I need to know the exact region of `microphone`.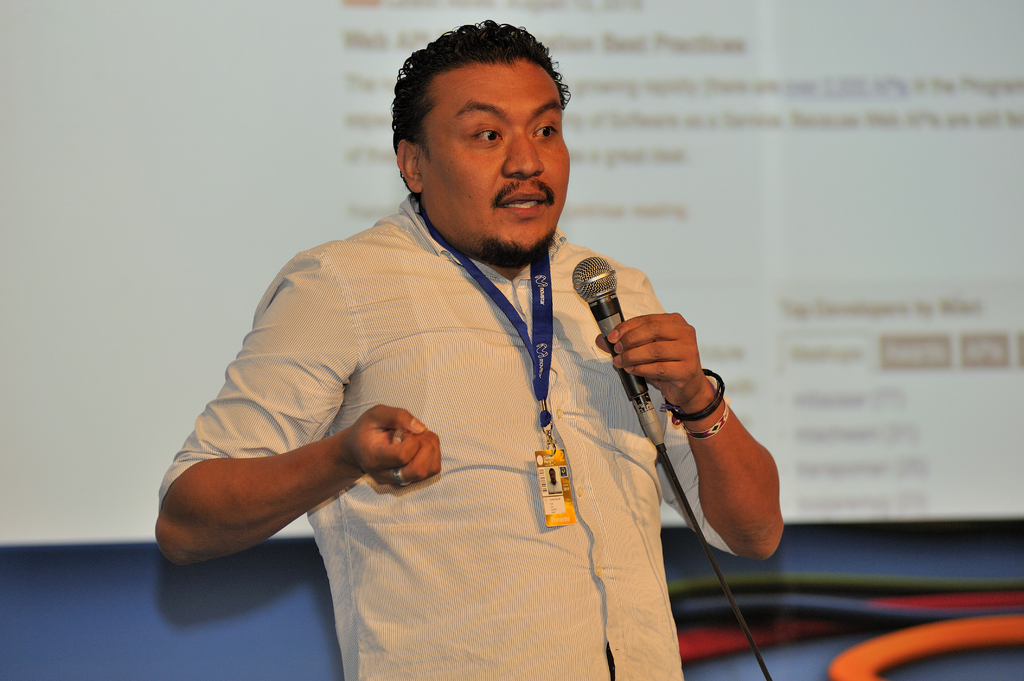
Region: x1=573, y1=252, x2=666, y2=453.
